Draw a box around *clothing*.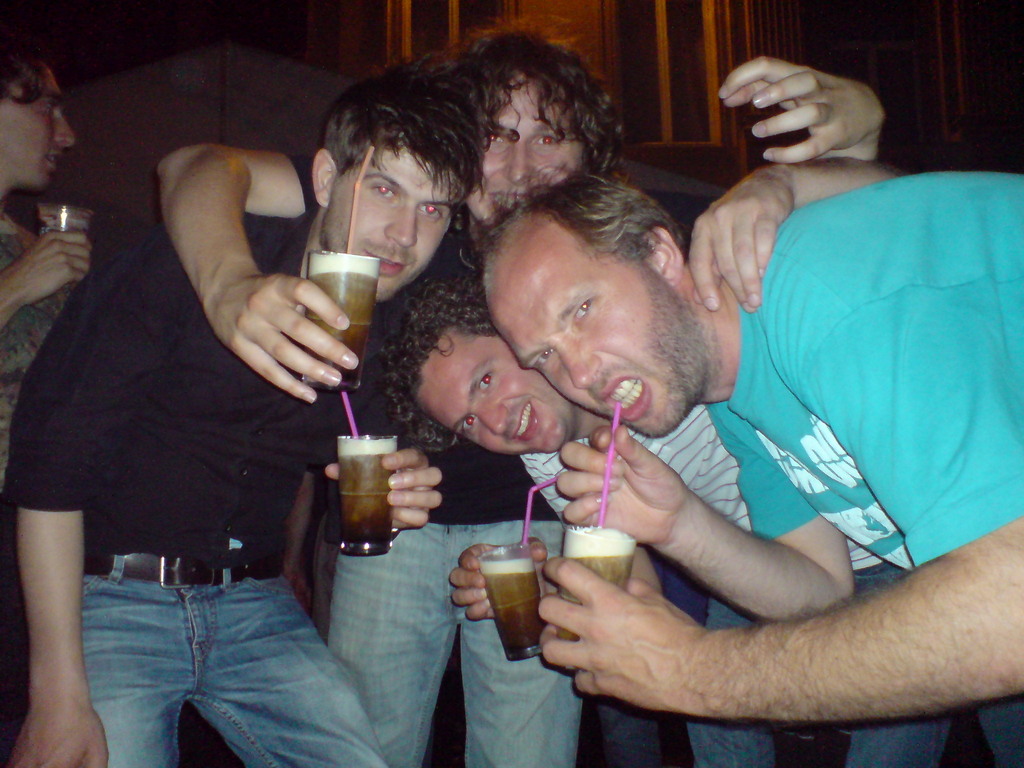
7/210/388/767.
